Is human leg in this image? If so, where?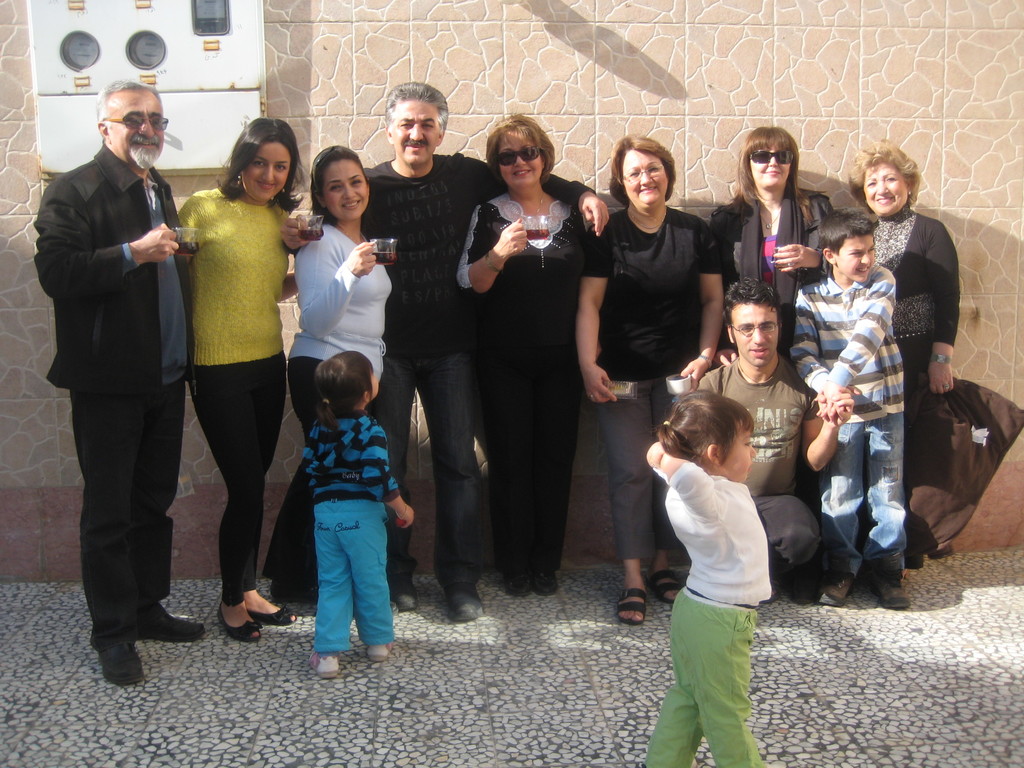
Yes, at rect(65, 365, 144, 684).
